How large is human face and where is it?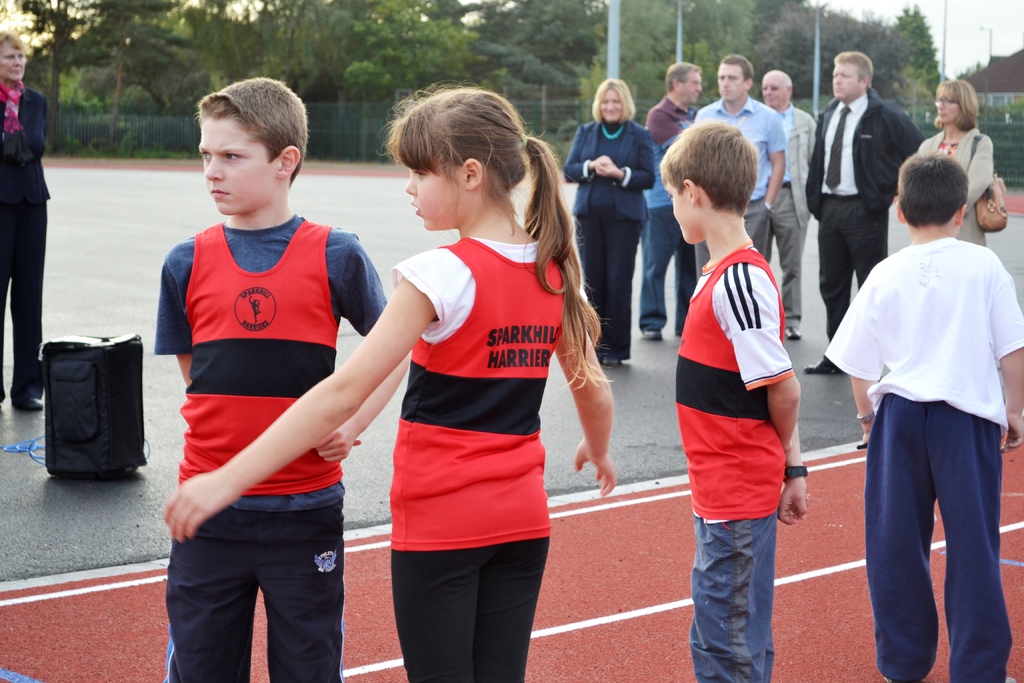
Bounding box: left=680, top=73, right=703, bottom=104.
